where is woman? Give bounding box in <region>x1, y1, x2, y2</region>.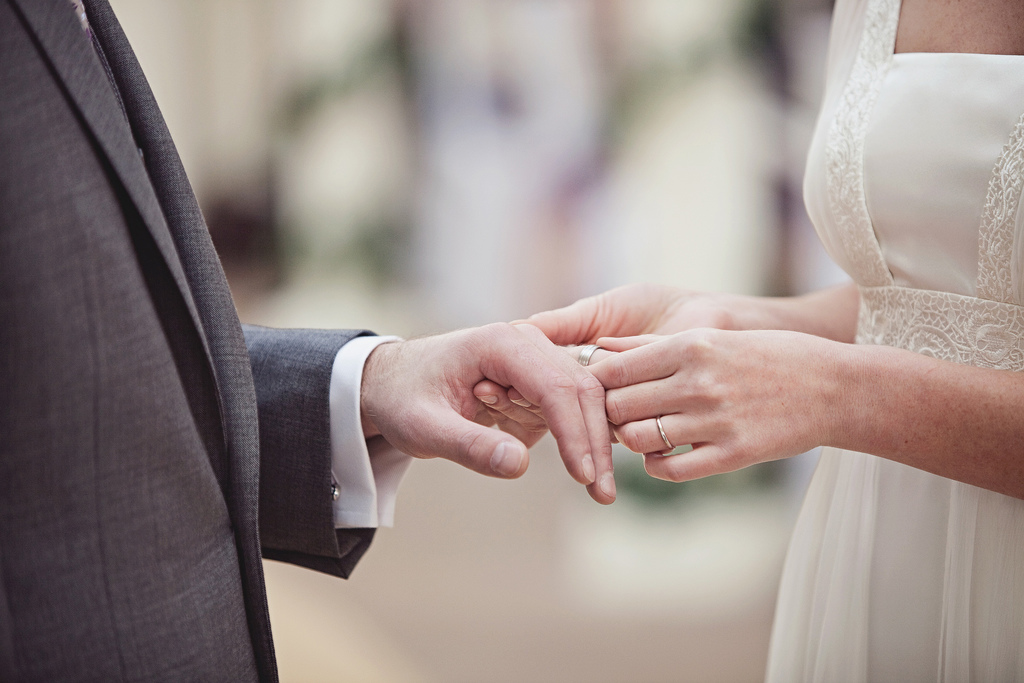
<region>472, 0, 1023, 682</region>.
